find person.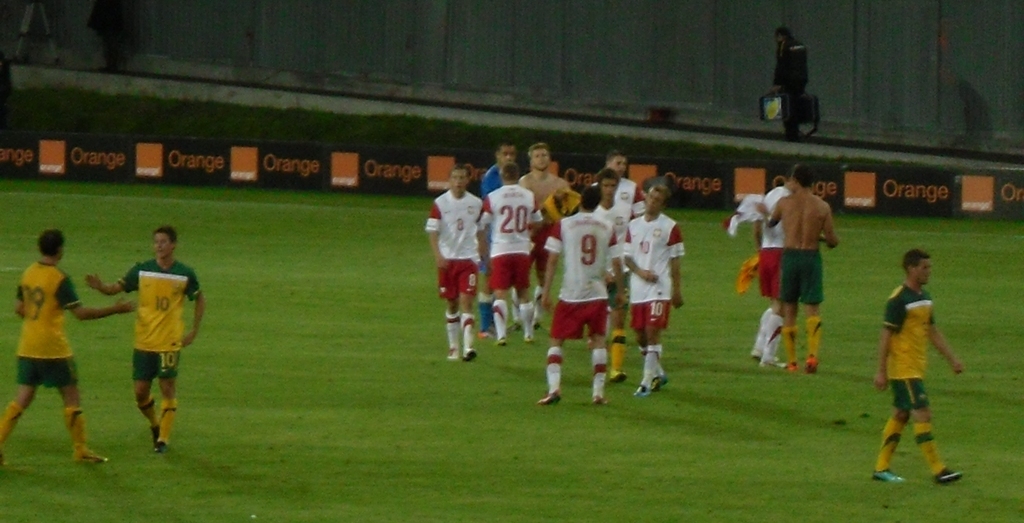
x1=623 y1=175 x2=683 y2=394.
